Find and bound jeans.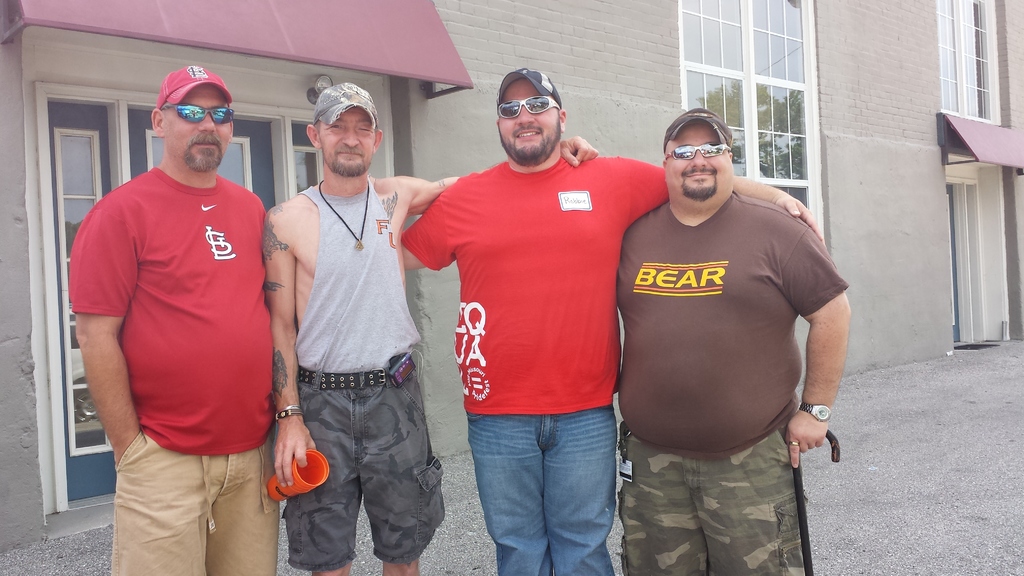
Bound: <box>467,393,618,575</box>.
